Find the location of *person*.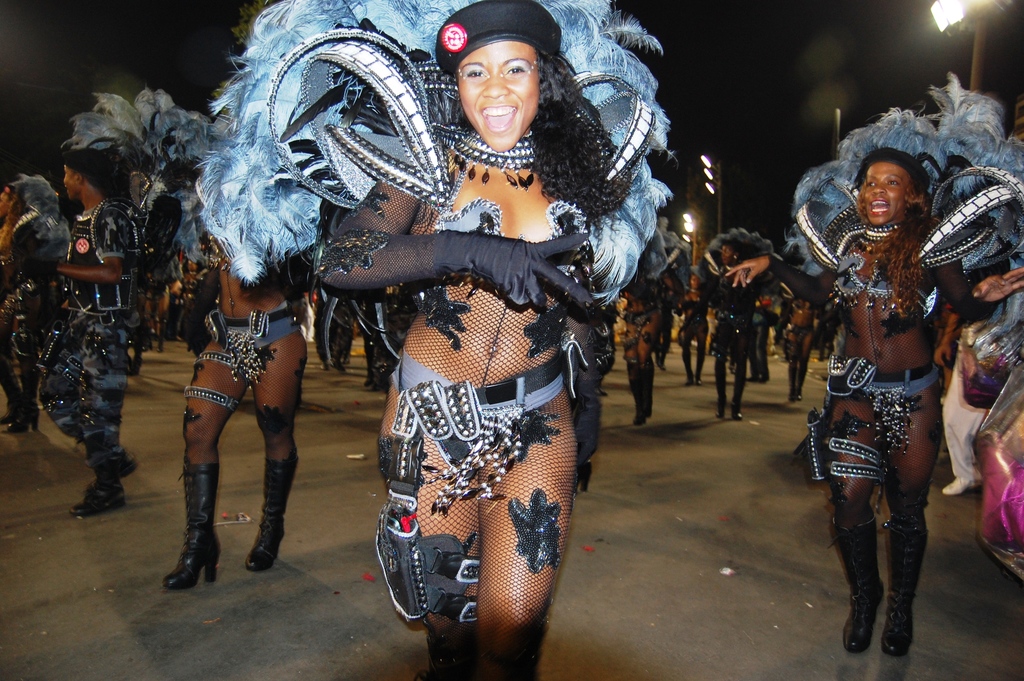
Location: x1=767, y1=268, x2=851, y2=397.
